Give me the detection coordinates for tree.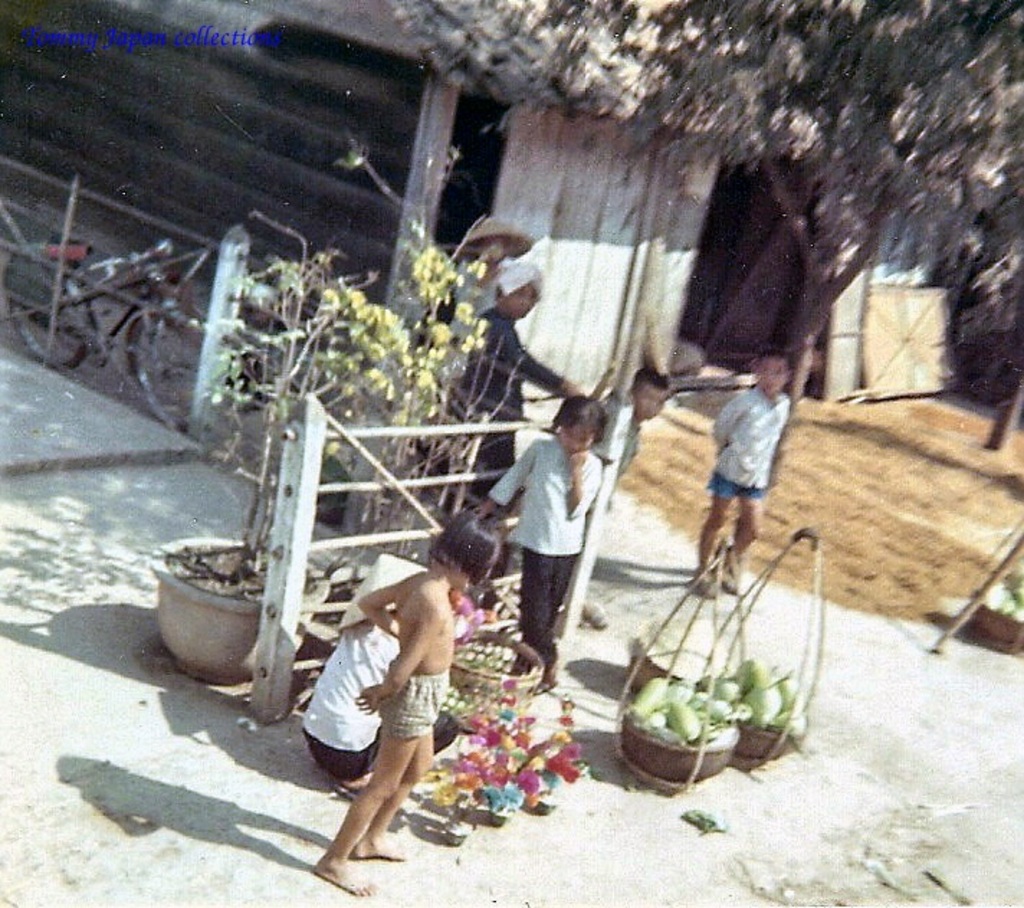
[393, 1, 1023, 492].
